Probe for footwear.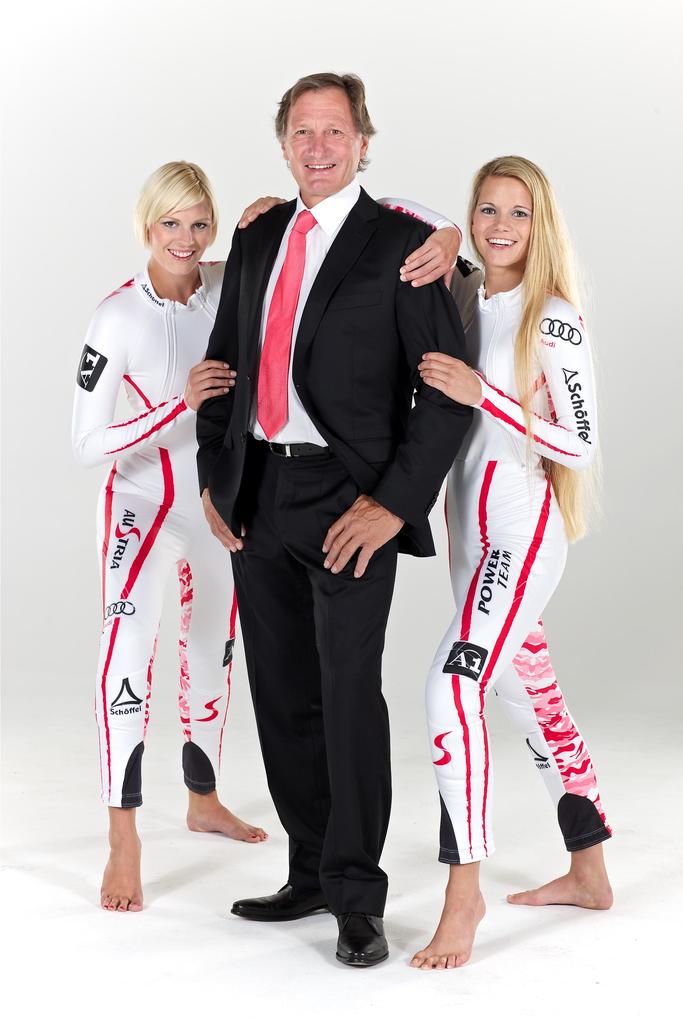
Probe result: region(338, 911, 387, 967).
